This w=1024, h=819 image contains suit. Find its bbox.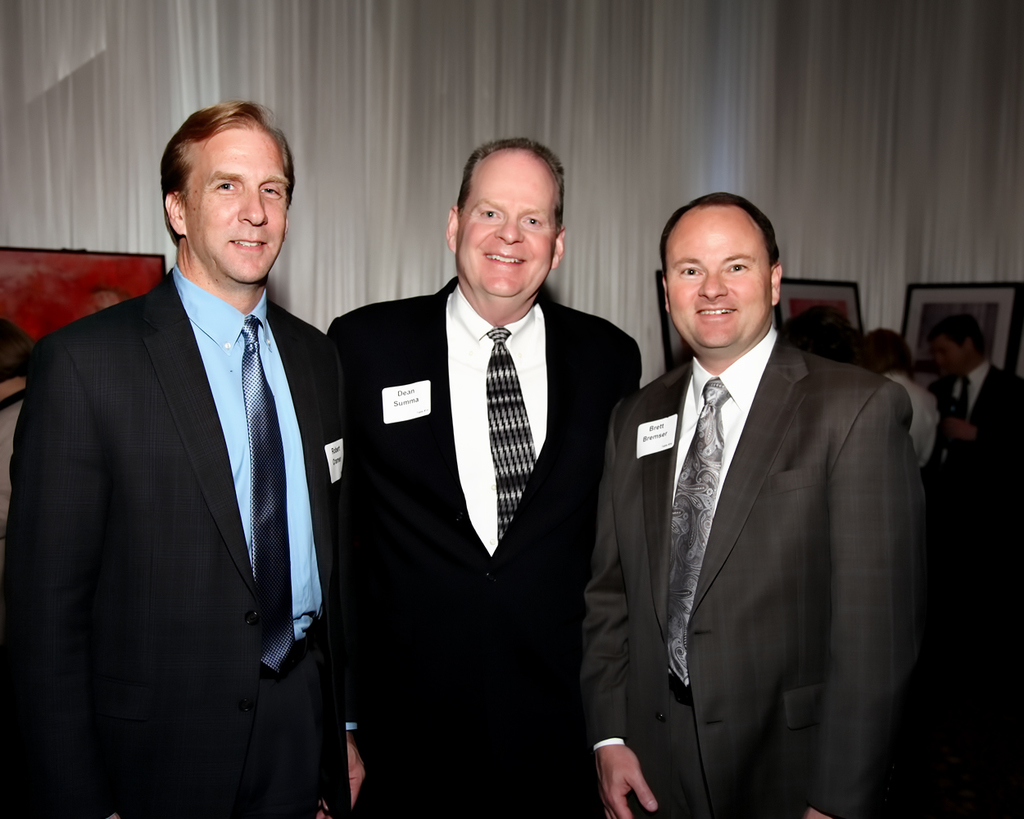
{"x1": 328, "y1": 278, "x2": 642, "y2": 818}.
